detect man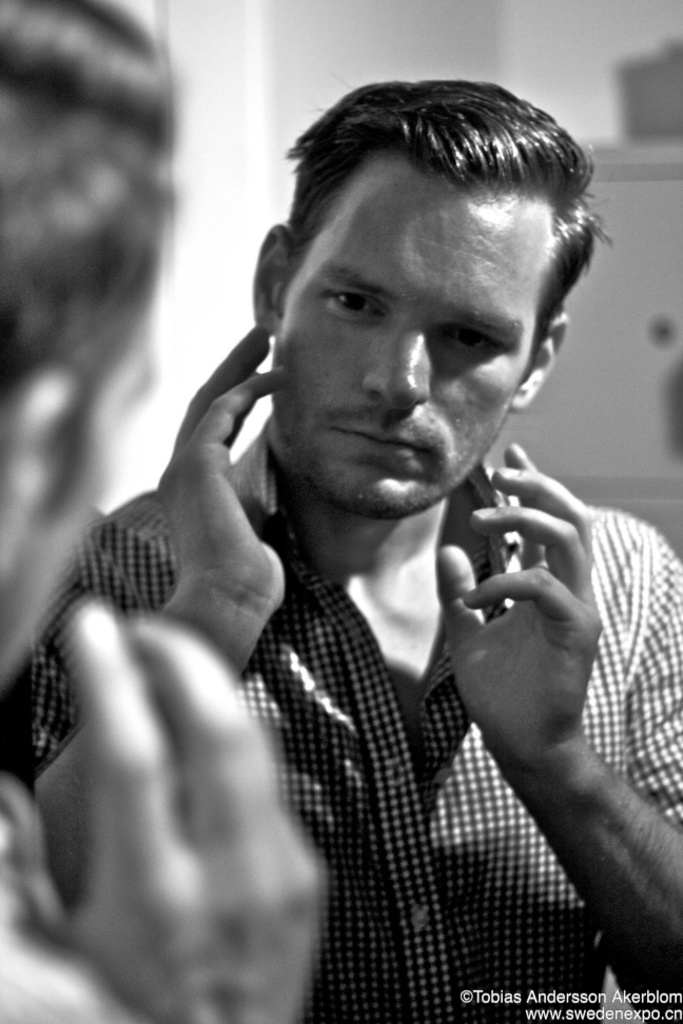
<bbox>0, 0, 328, 1023</bbox>
